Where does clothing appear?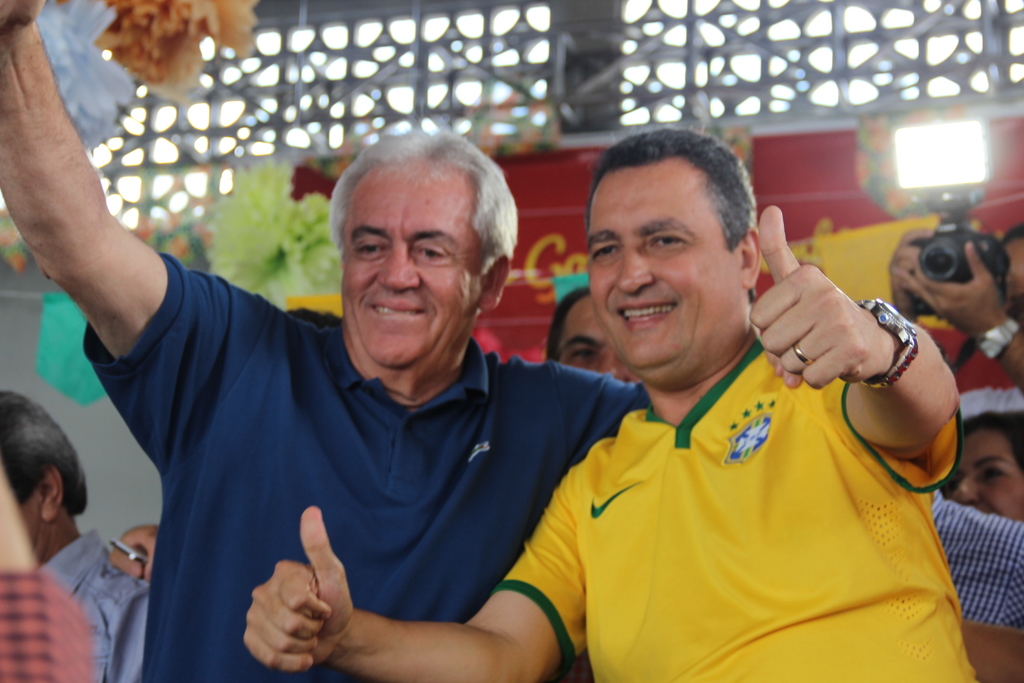
Appears at x1=936 y1=488 x2=1023 y2=630.
